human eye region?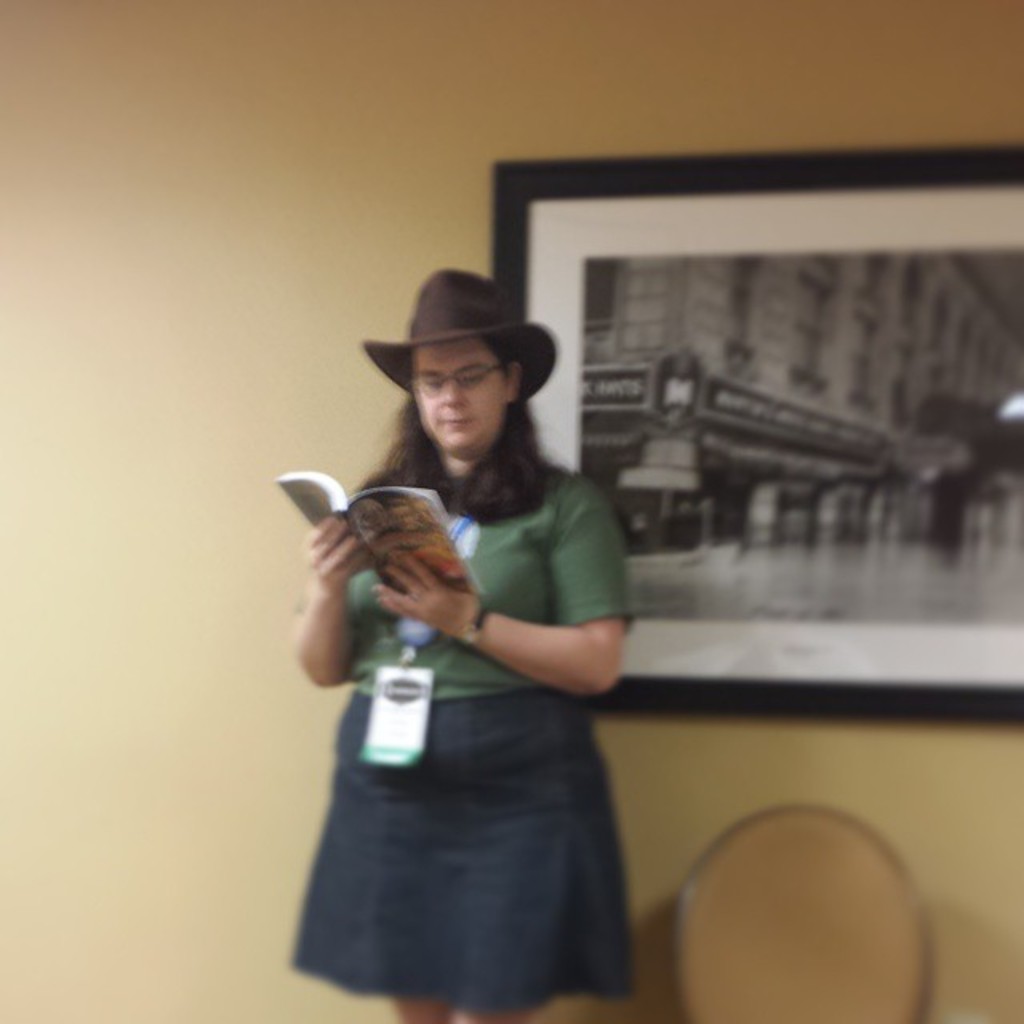
bbox=(458, 371, 486, 382)
